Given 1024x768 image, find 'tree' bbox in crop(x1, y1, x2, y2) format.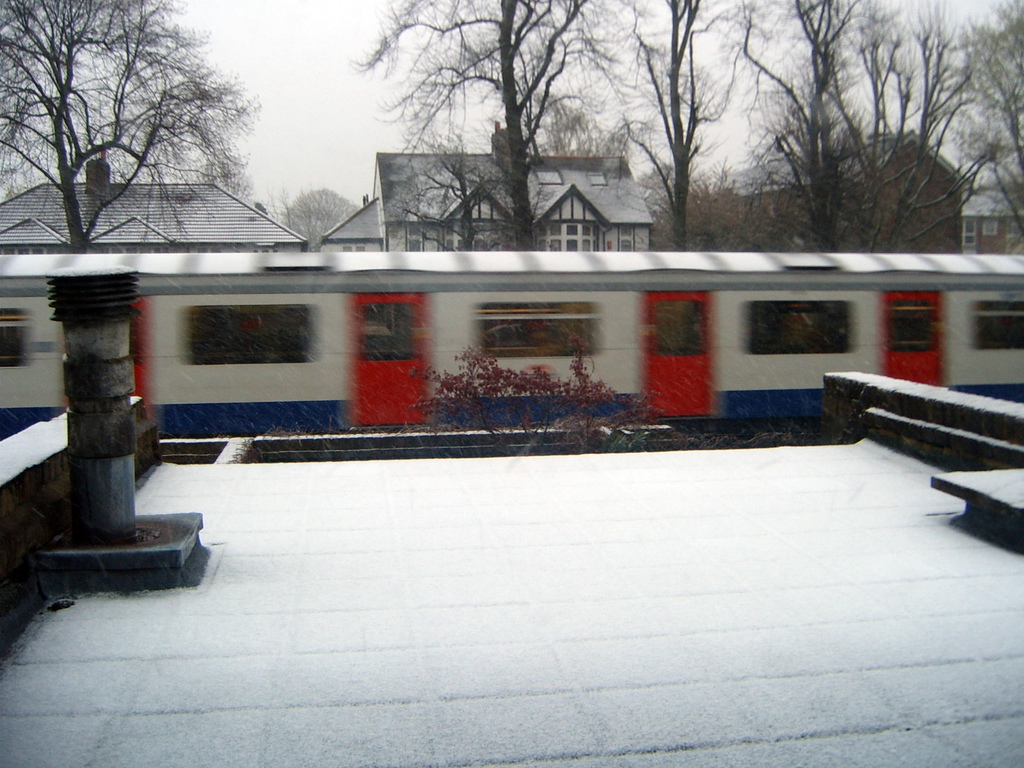
crop(586, 0, 752, 255).
